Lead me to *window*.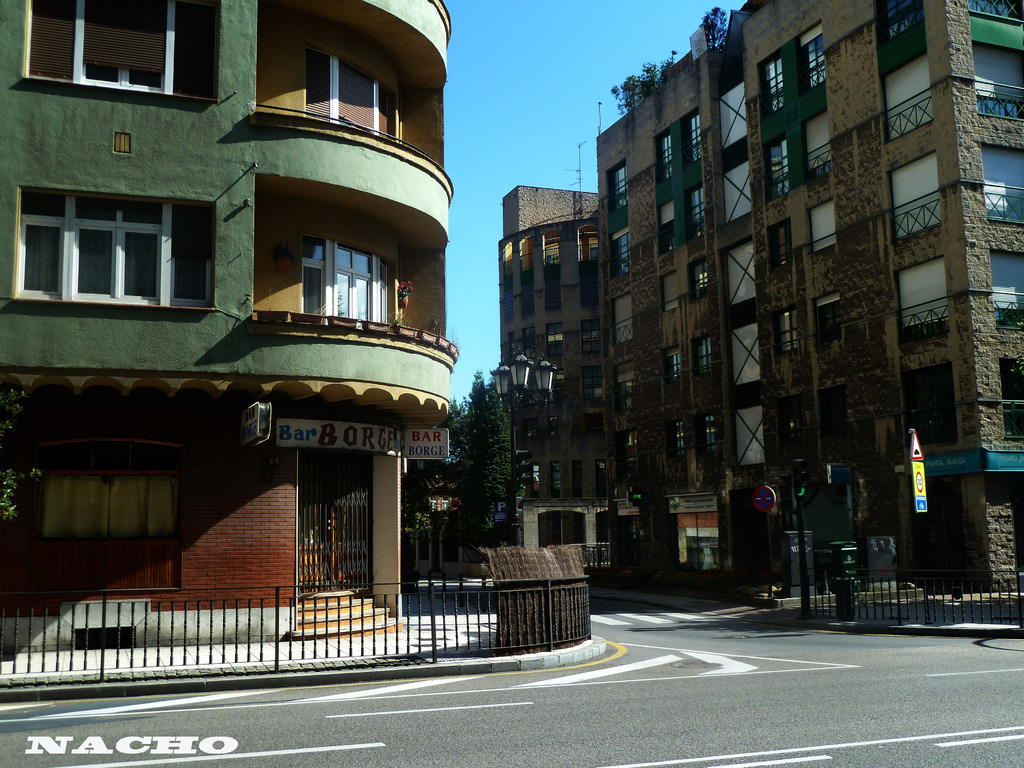
Lead to bbox=[700, 410, 715, 468].
